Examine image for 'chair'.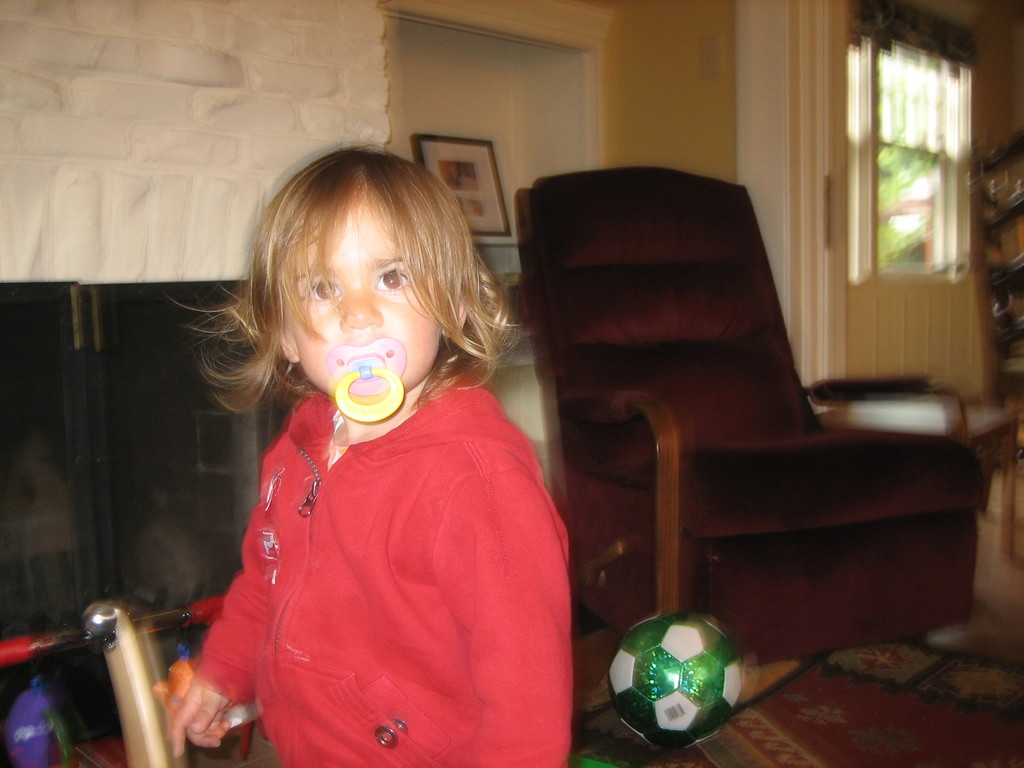
Examination result: [509, 194, 965, 688].
